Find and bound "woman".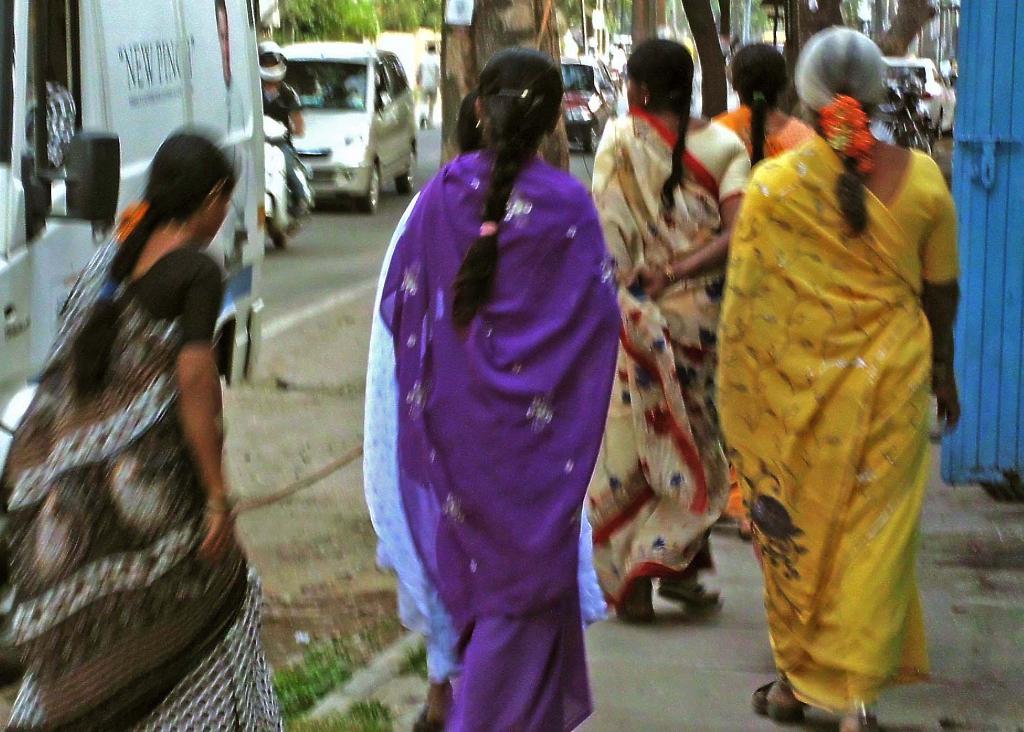
Bound: [710, 15, 968, 731].
